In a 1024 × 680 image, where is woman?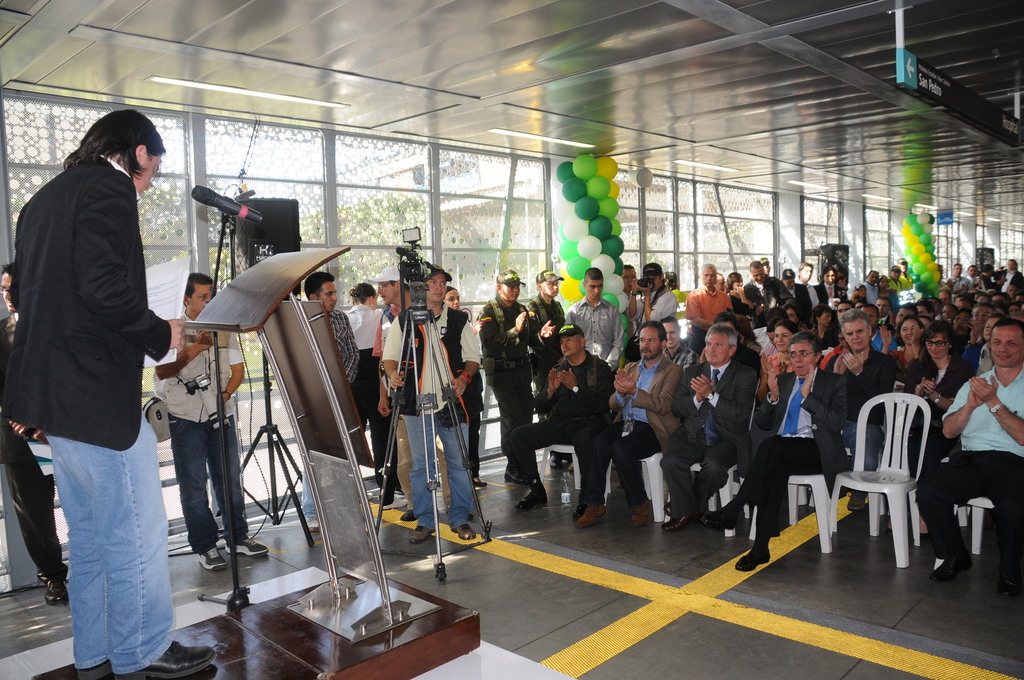
<box>963,312,1008,376</box>.
